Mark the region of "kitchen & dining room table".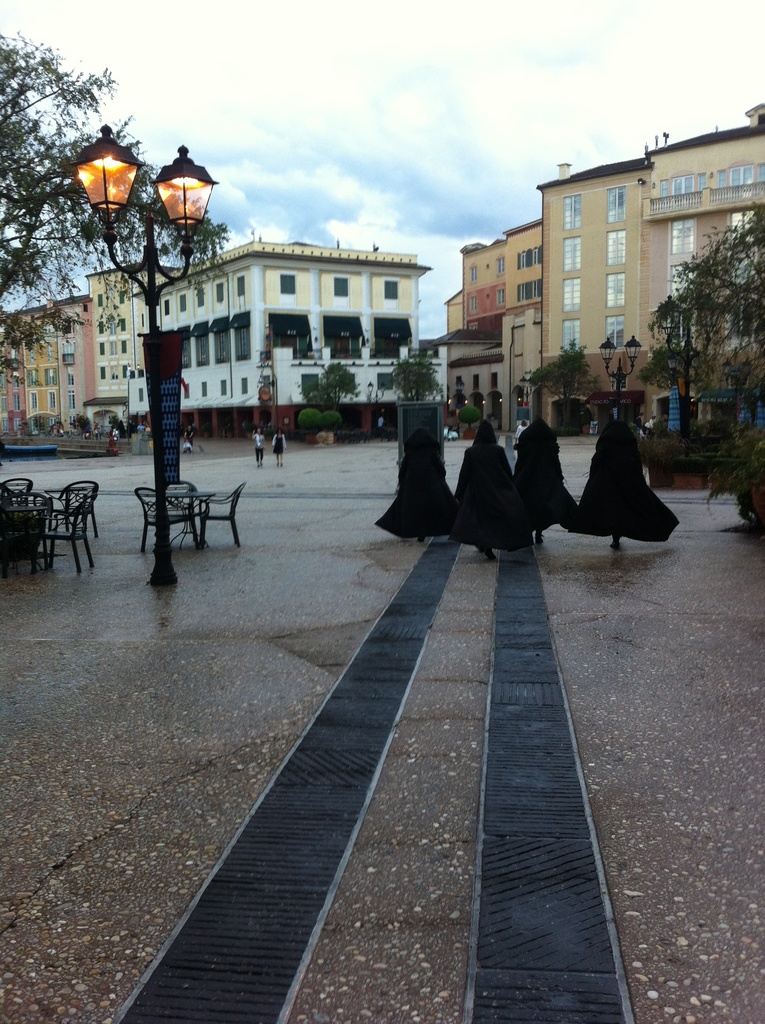
Region: (left=134, top=478, right=246, bottom=553).
